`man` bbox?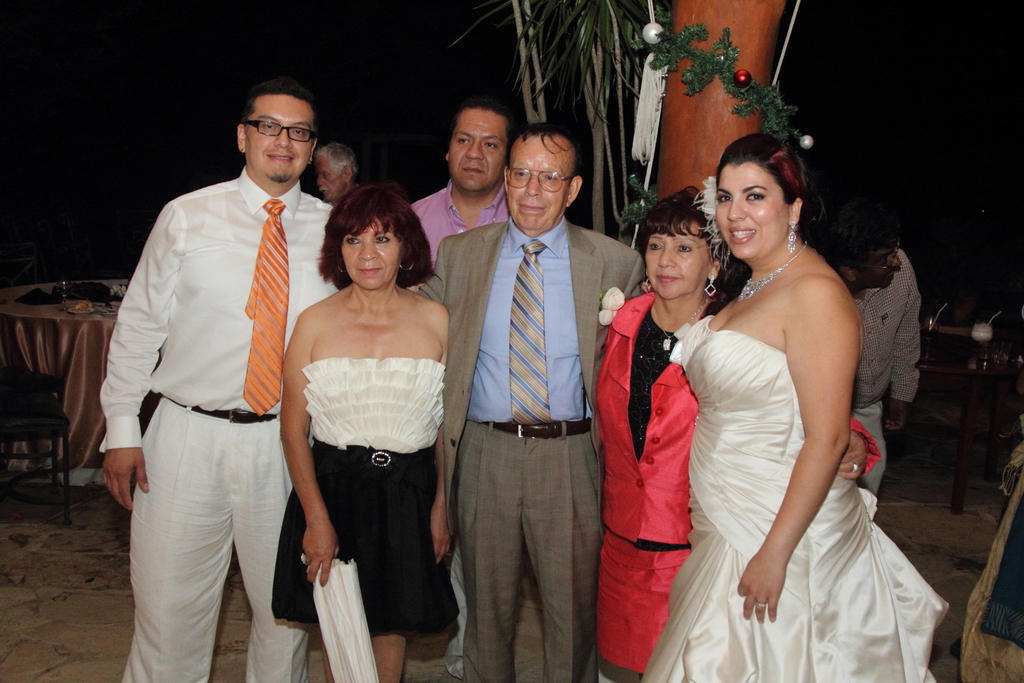
[left=406, top=94, right=520, bottom=270]
